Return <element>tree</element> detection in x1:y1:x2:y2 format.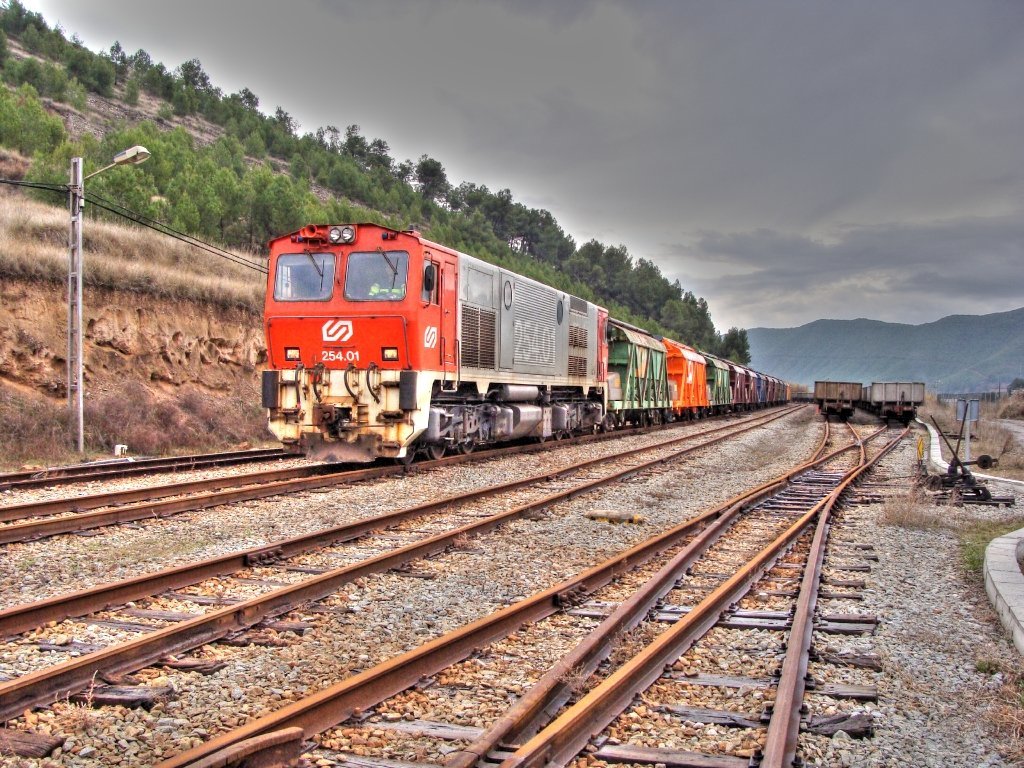
240:129:272:158.
